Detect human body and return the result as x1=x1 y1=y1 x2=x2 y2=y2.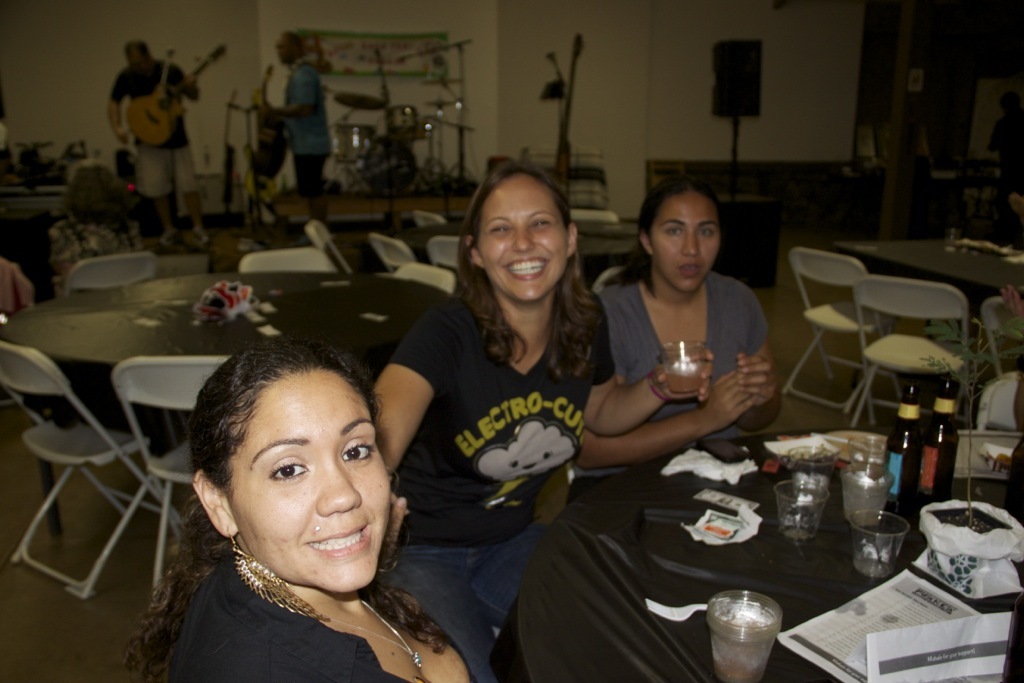
x1=271 y1=30 x2=340 y2=201.
